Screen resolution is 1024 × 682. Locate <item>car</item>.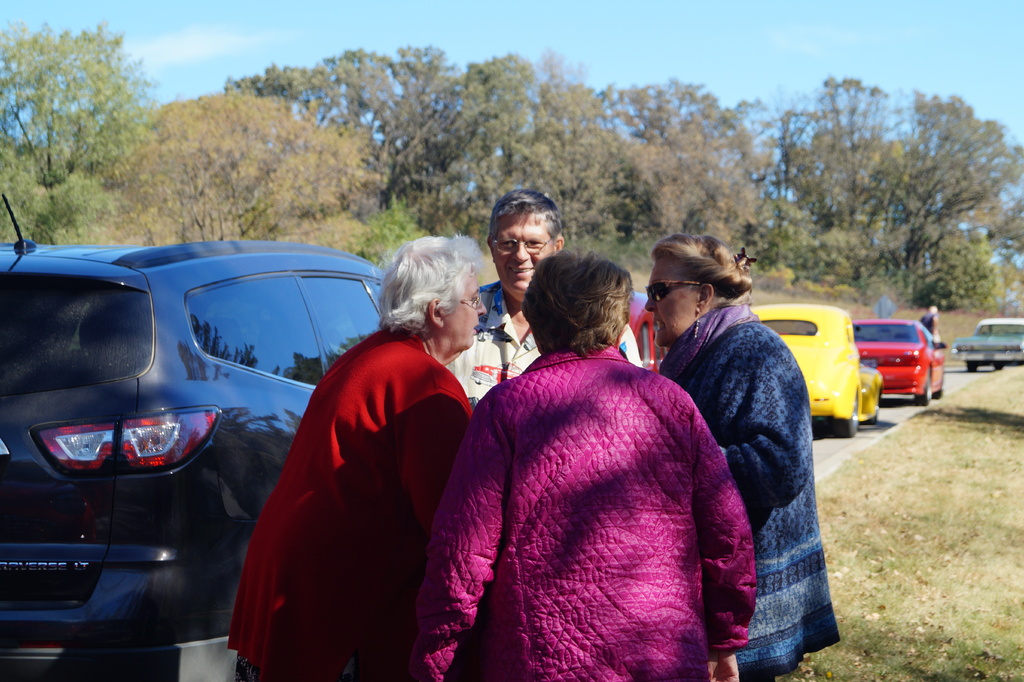
x1=746 y1=302 x2=886 y2=437.
